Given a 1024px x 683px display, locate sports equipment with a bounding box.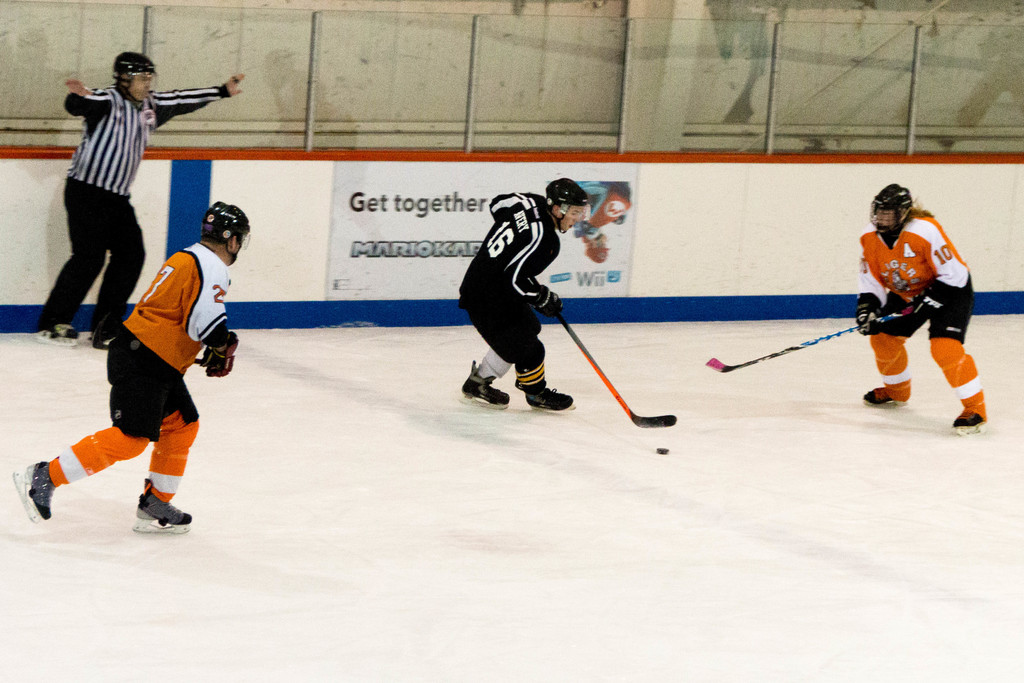
Located: [869,182,915,235].
